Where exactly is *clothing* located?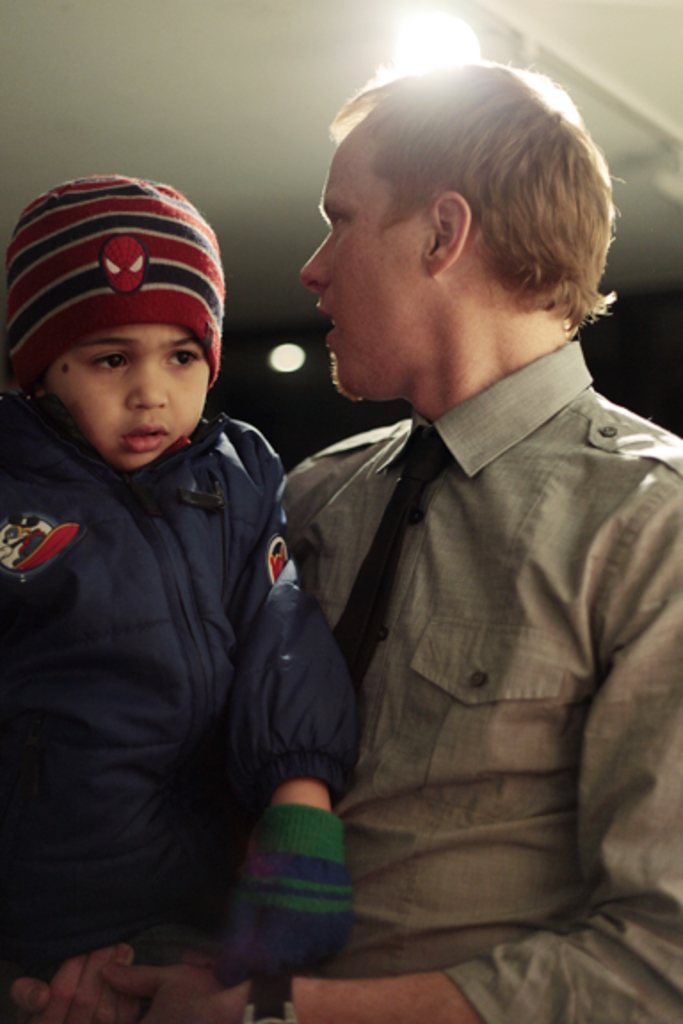
Its bounding box is (left=0, top=395, right=358, bottom=956).
